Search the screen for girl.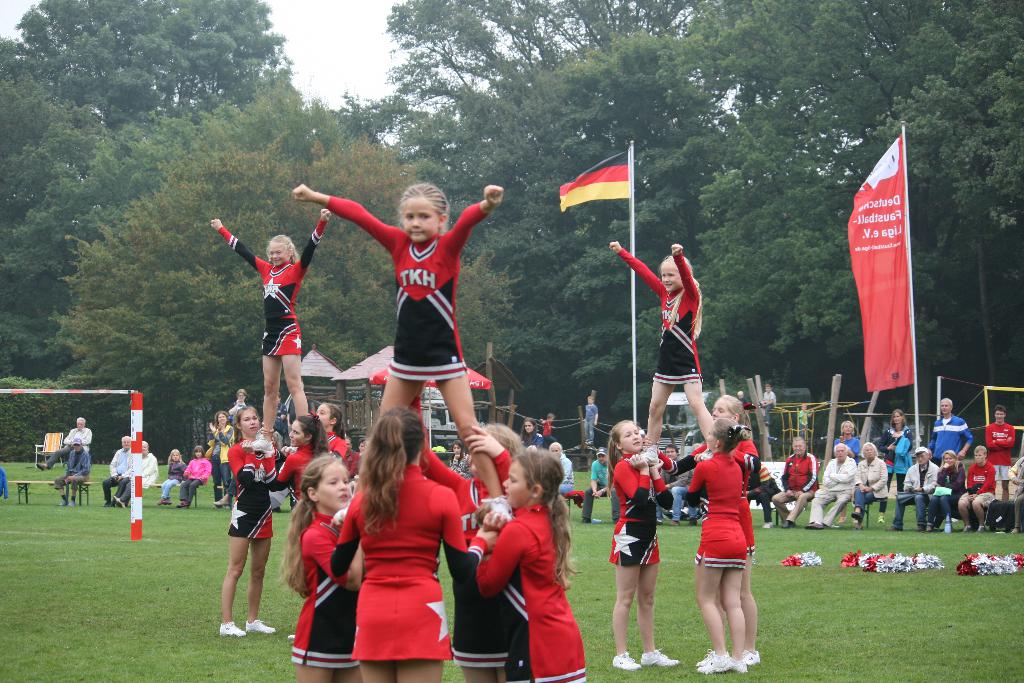
Found at 321, 400, 350, 461.
